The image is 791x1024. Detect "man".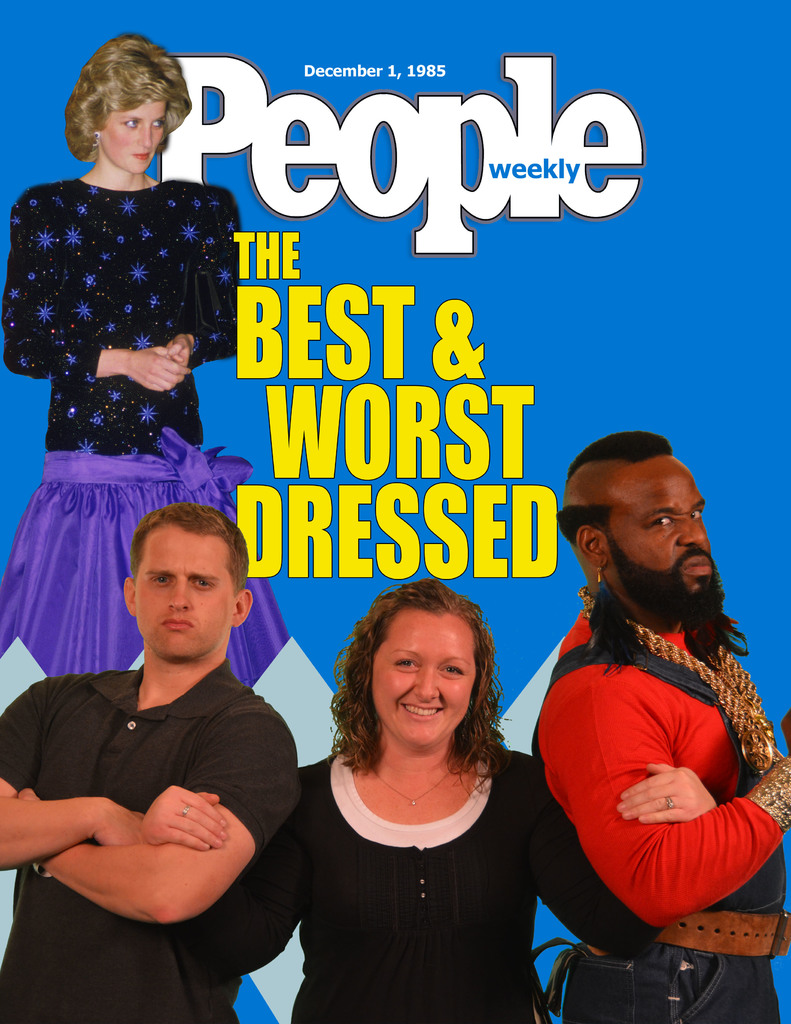
Detection: <box>526,429,790,1023</box>.
